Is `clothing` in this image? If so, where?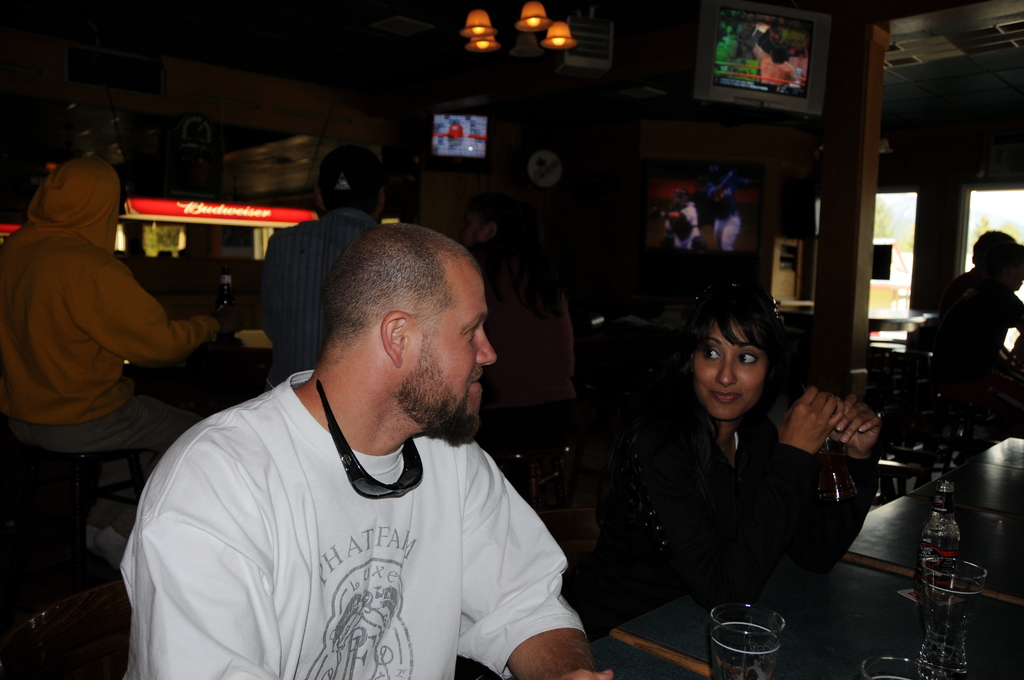
Yes, at 480/240/584/411.
